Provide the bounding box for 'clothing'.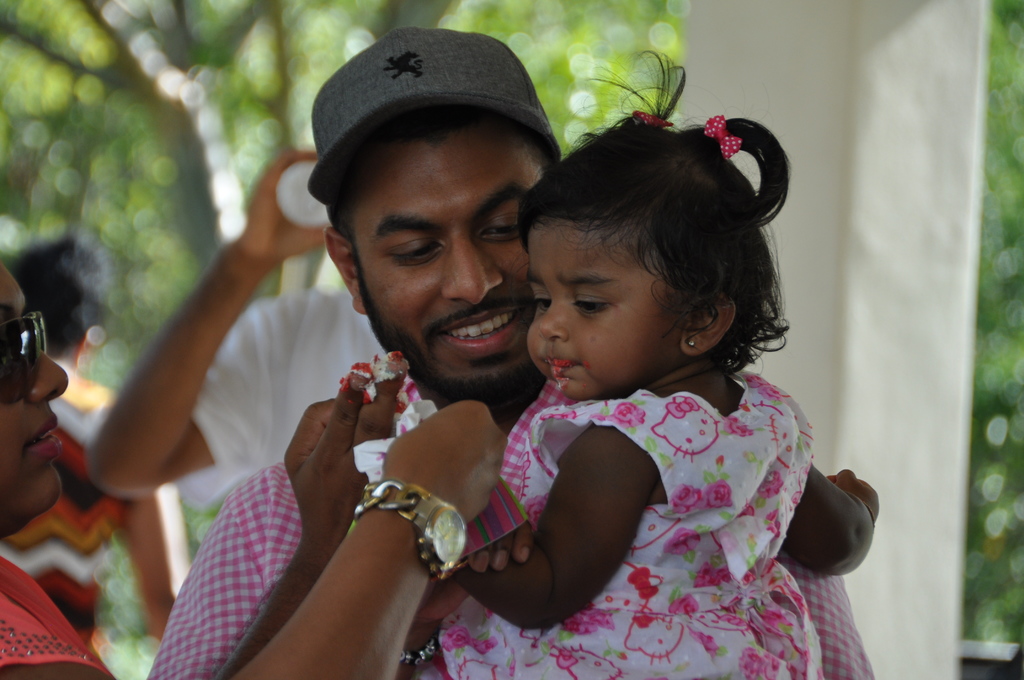
region(0, 555, 119, 679).
